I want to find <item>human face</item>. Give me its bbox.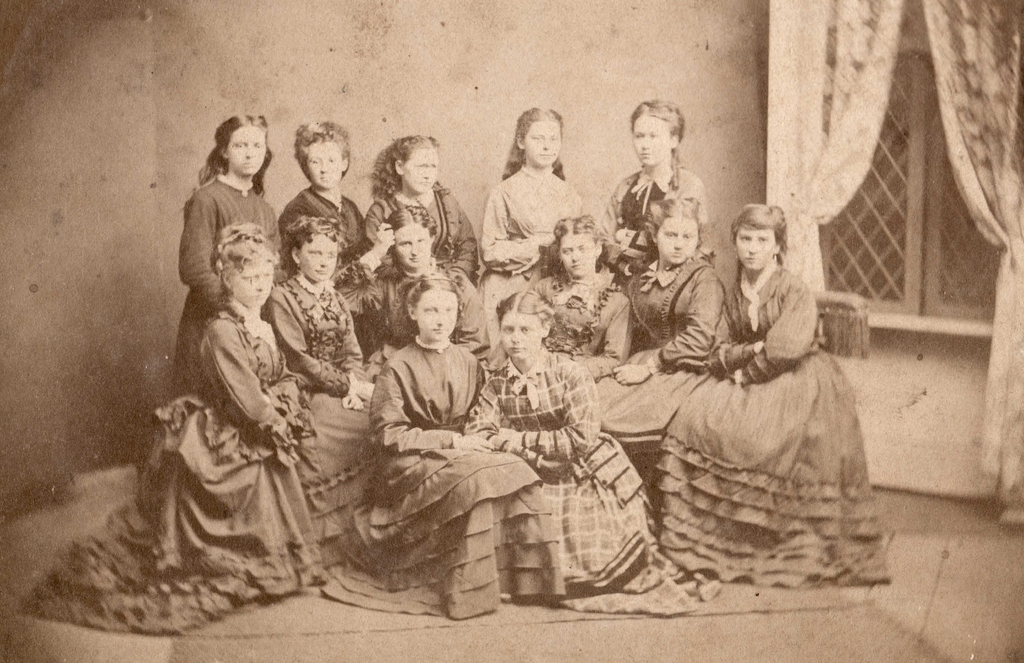
[404, 148, 439, 198].
